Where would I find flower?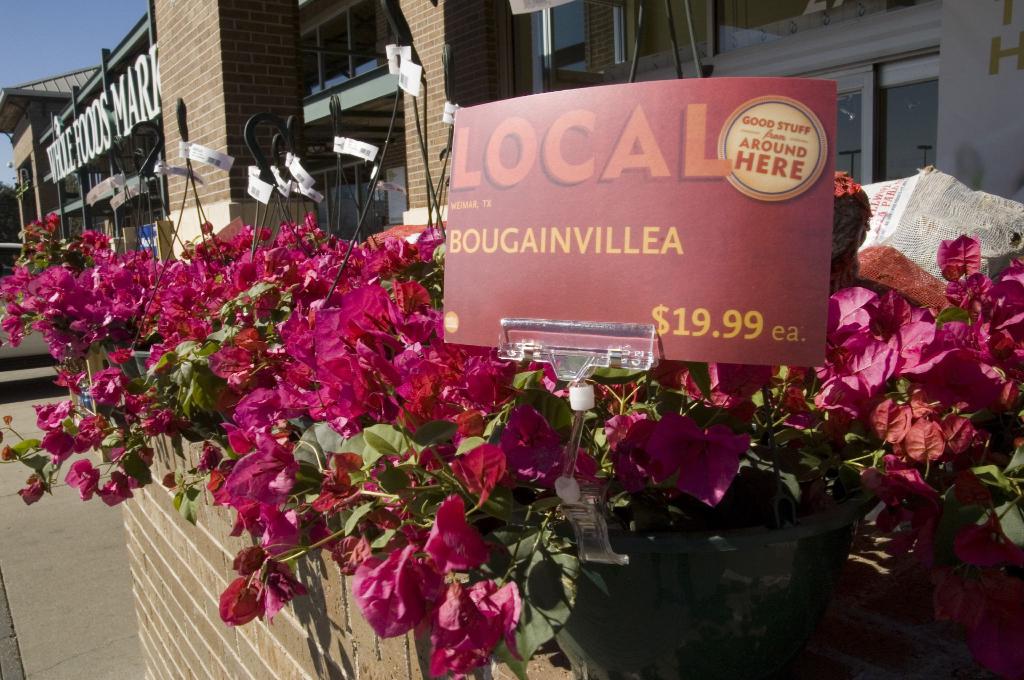
At 349,553,429,646.
